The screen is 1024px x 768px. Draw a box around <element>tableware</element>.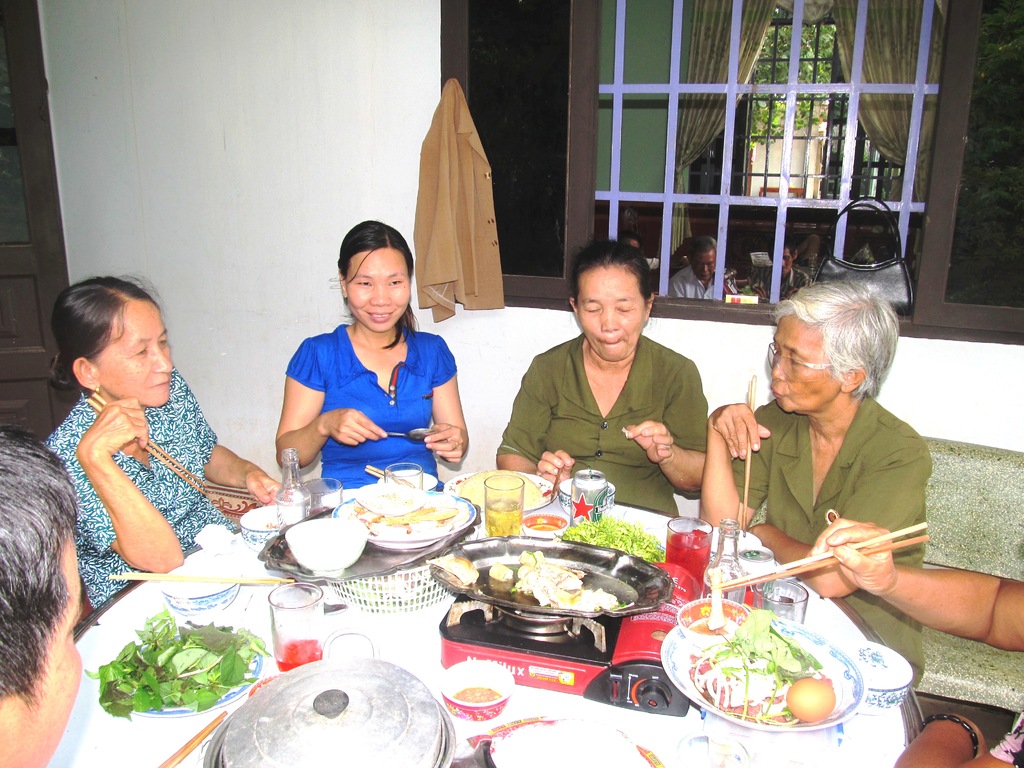
518:513:565:534.
